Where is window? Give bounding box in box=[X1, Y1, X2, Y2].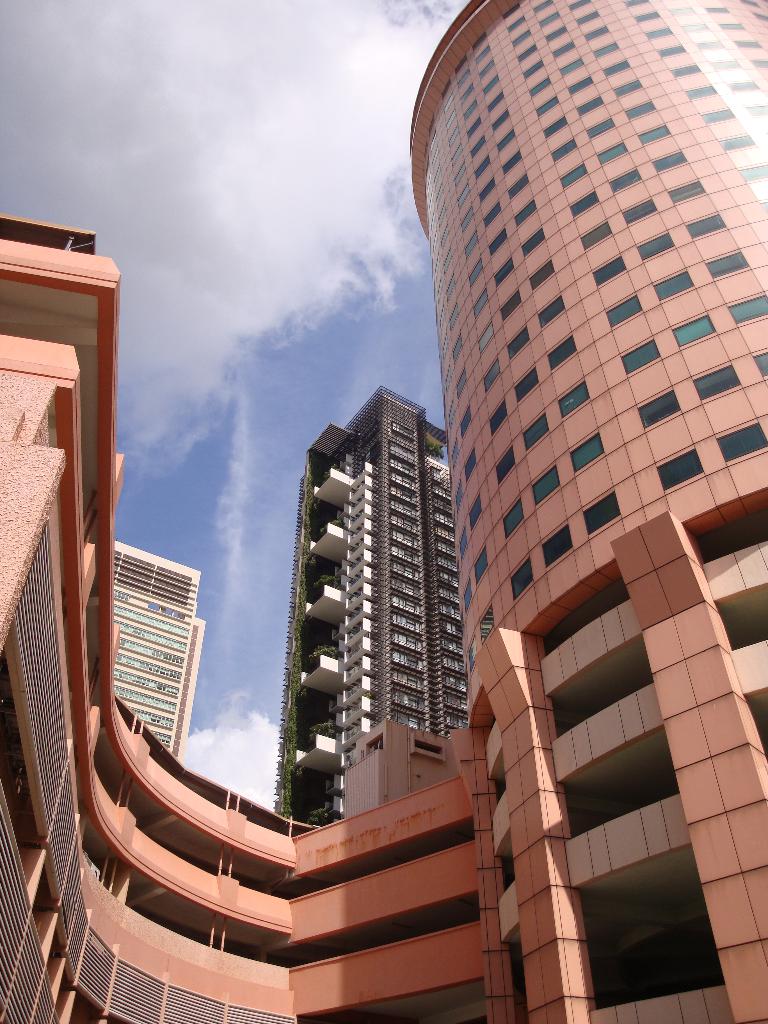
box=[538, 525, 573, 569].
